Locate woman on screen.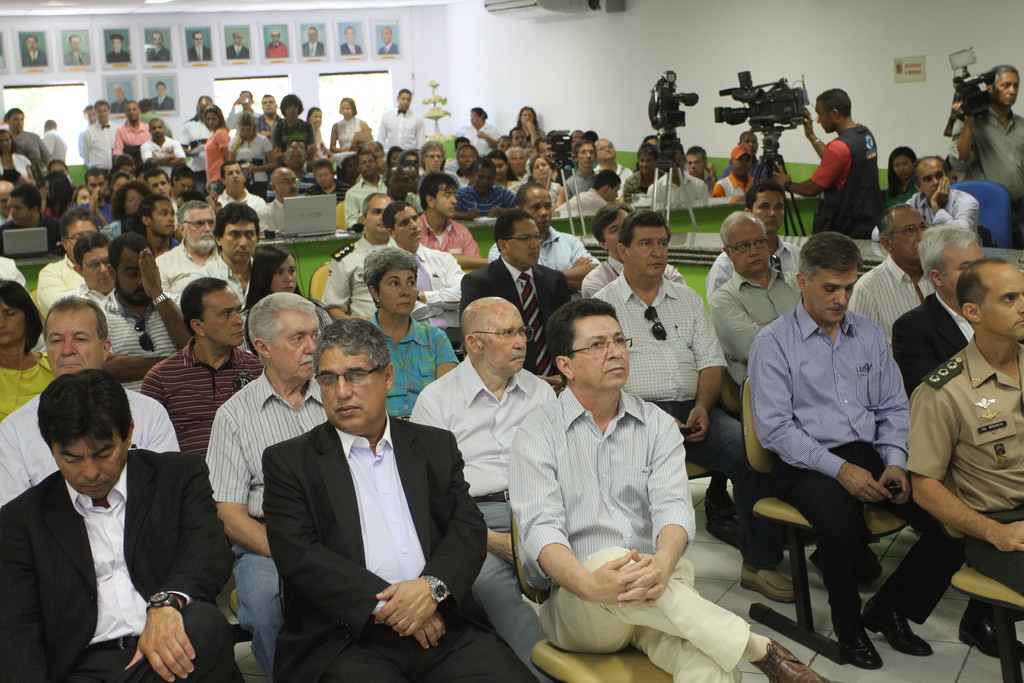
On screen at [360, 245, 459, 420].
